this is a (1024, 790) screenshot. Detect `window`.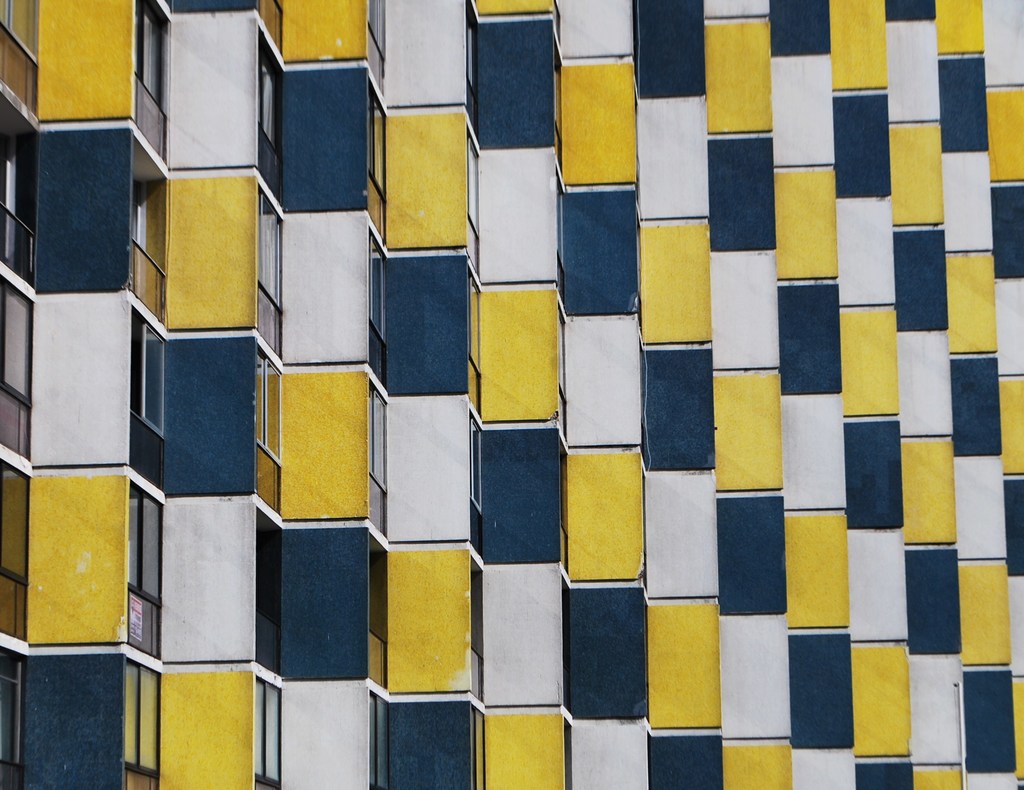
<box>129,306,170,489</box>.
